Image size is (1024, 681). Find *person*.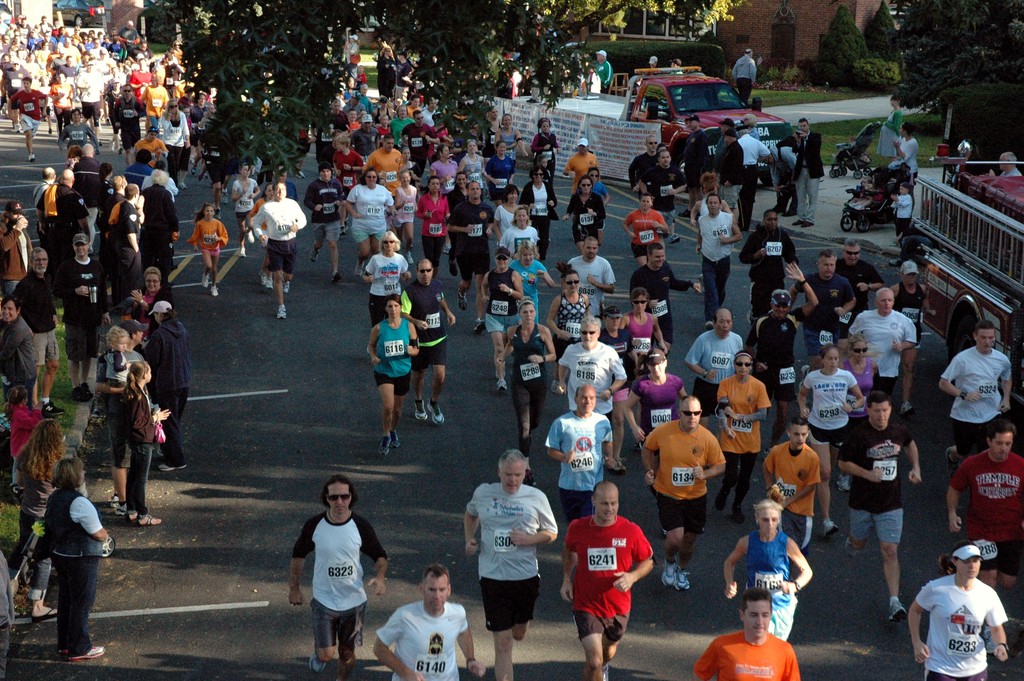
678, 111, 710, 183.
